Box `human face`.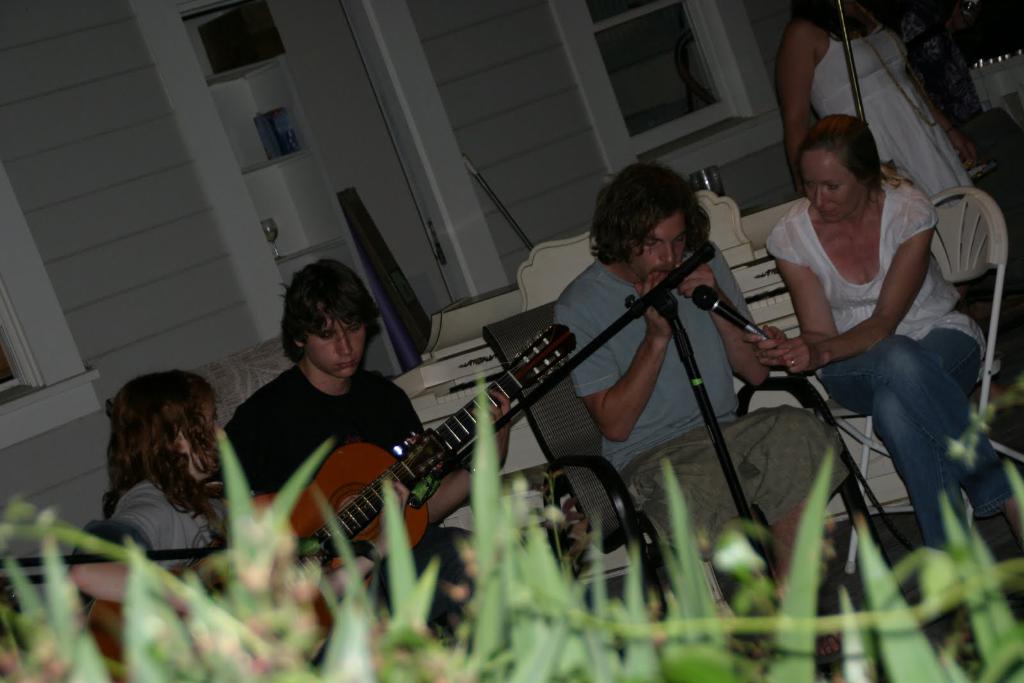
Rect(628, 215, 682, 279).
